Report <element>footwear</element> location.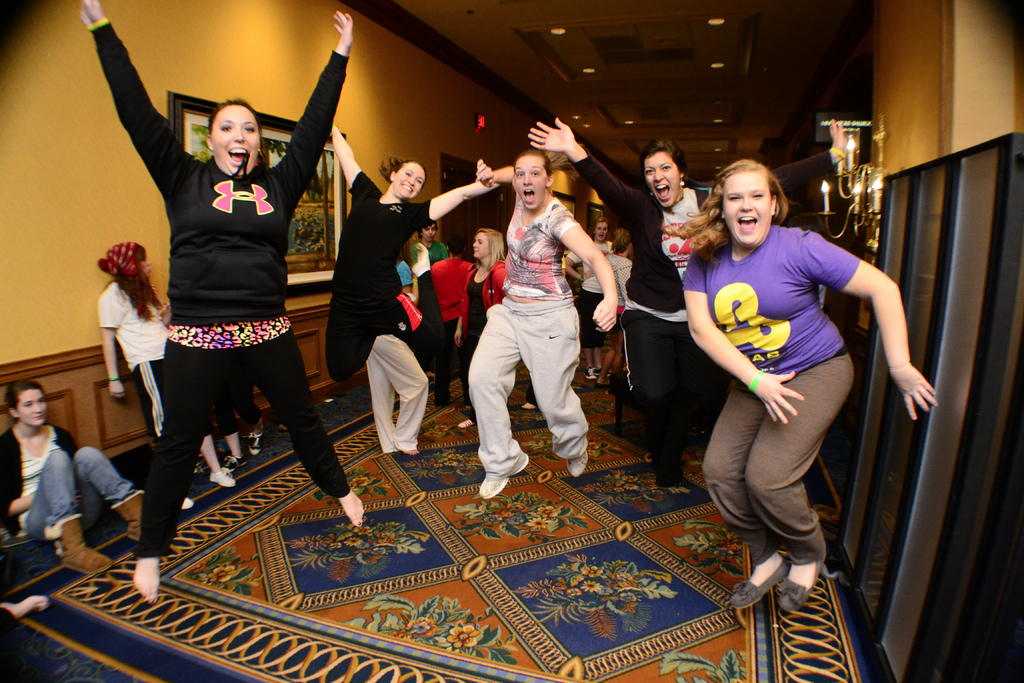
Report: l=125, t=493, r=176, b=550.
